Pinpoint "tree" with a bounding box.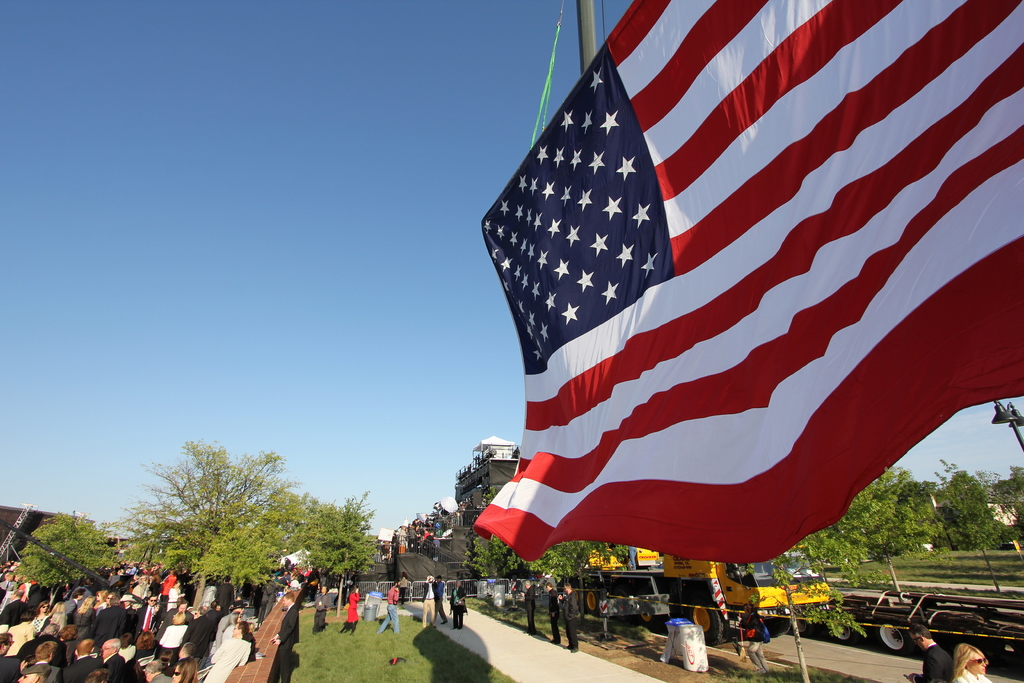
[x1=797, y1=448, x2=929, y2=593].
